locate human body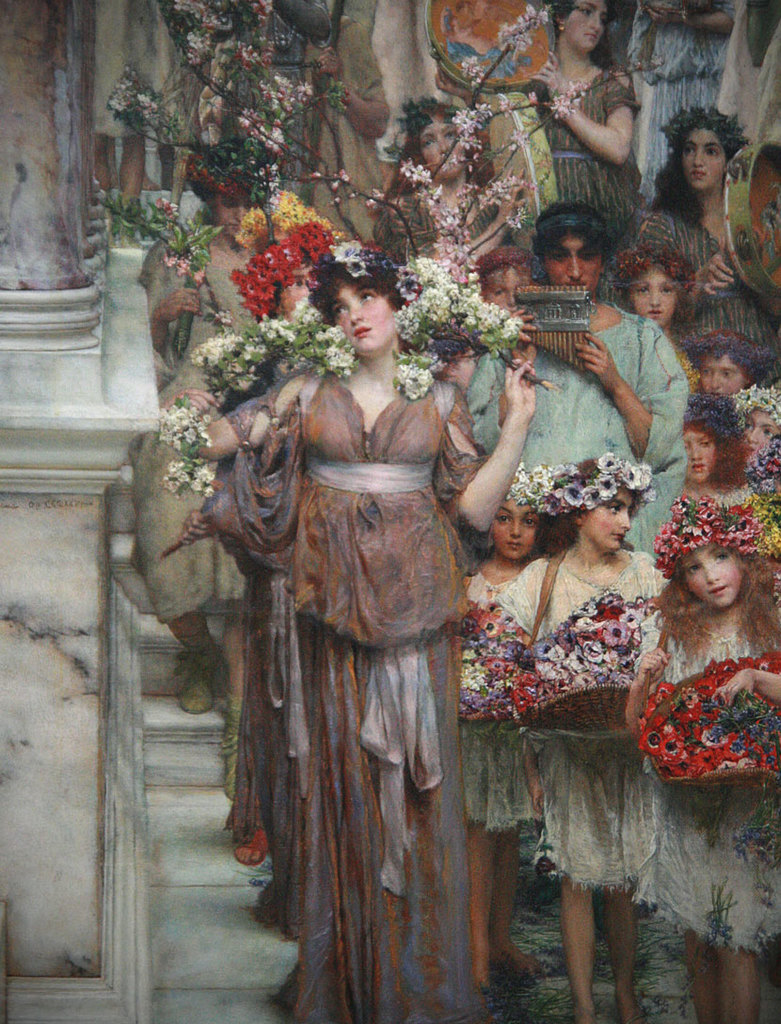
[x1=120, y1=217, x2=297, y2=726]
